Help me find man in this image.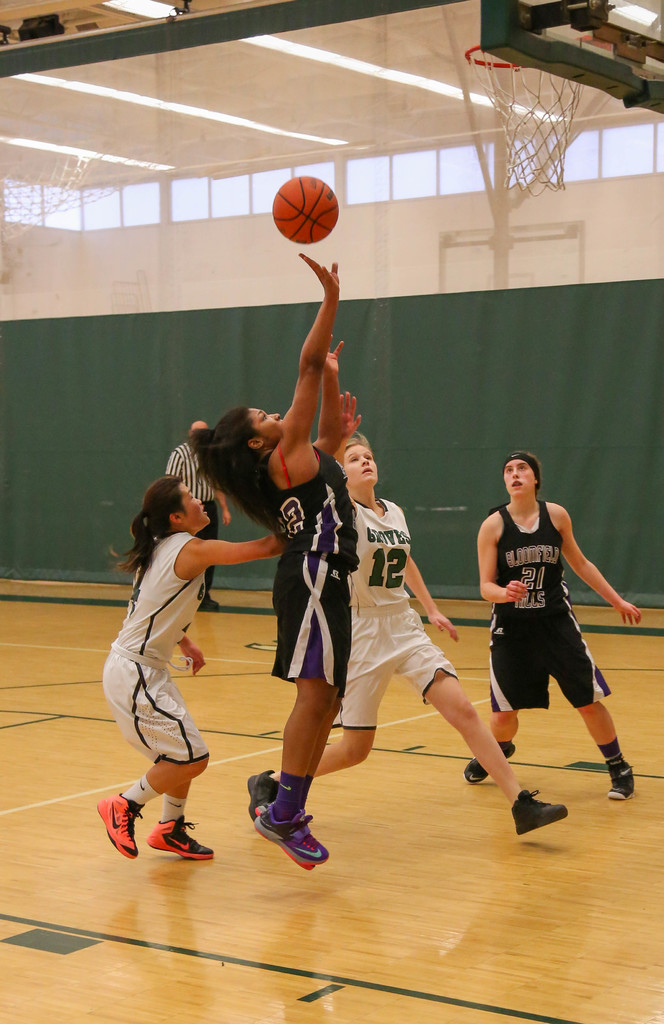
Found it: detection(165, 412, 231, 608).
